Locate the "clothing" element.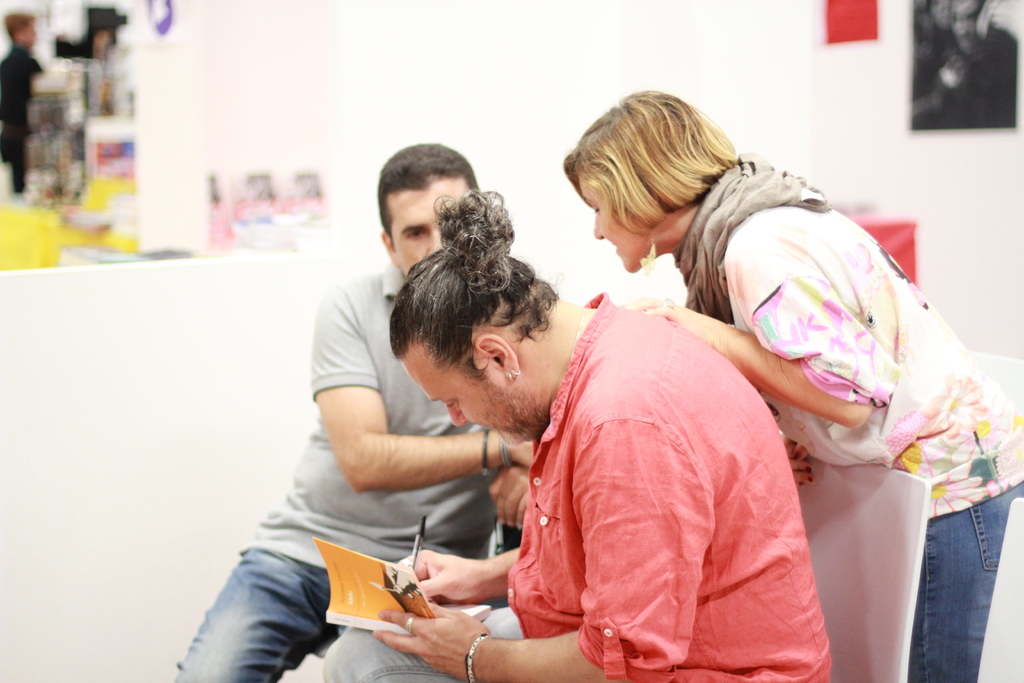
Element bbox: x1=522, y1=252, x2=844, y2=666.
